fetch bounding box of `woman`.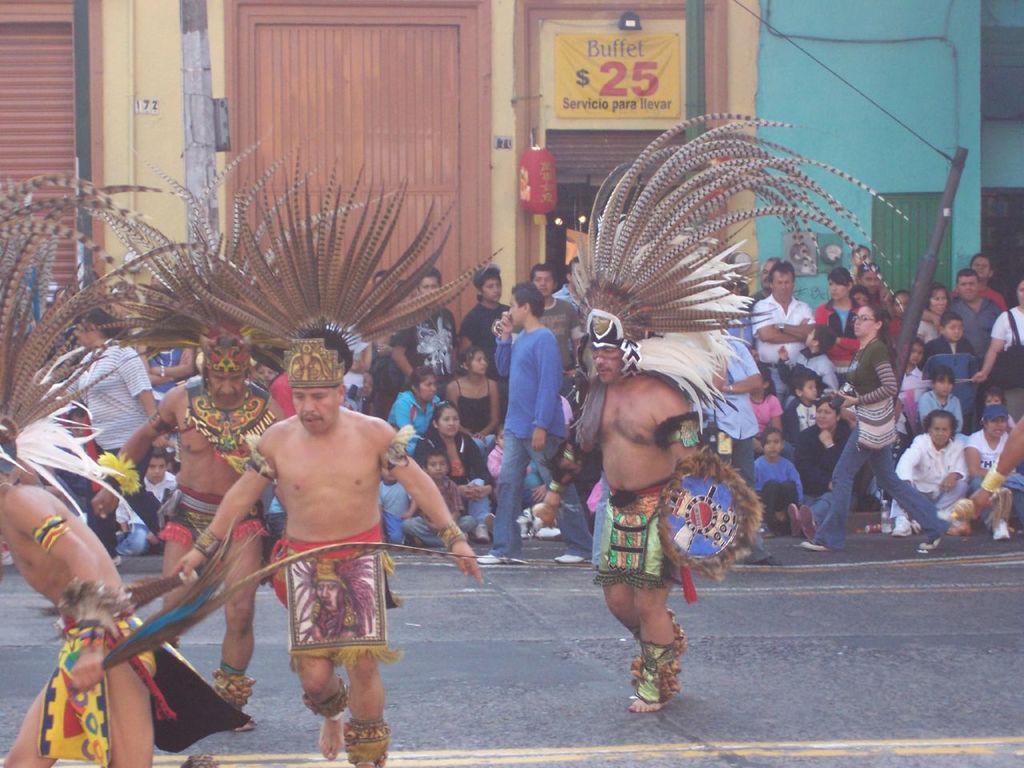
Bbox: [810, 265, 865, 385].
